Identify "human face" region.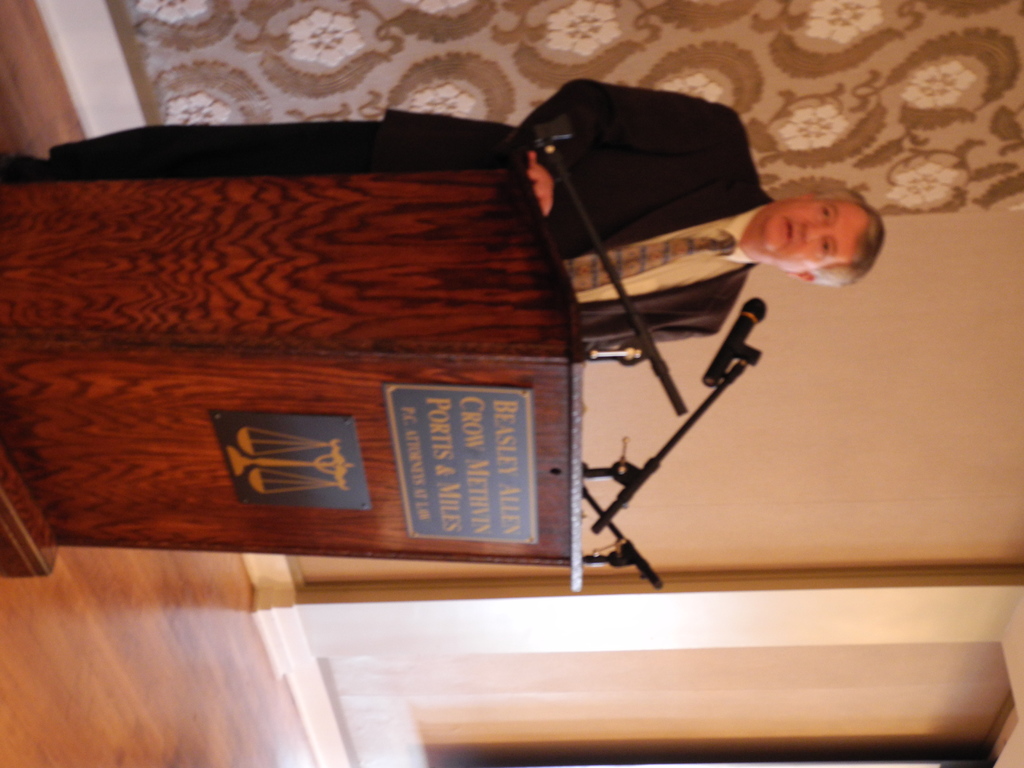
Region: 754 192 867 275.
